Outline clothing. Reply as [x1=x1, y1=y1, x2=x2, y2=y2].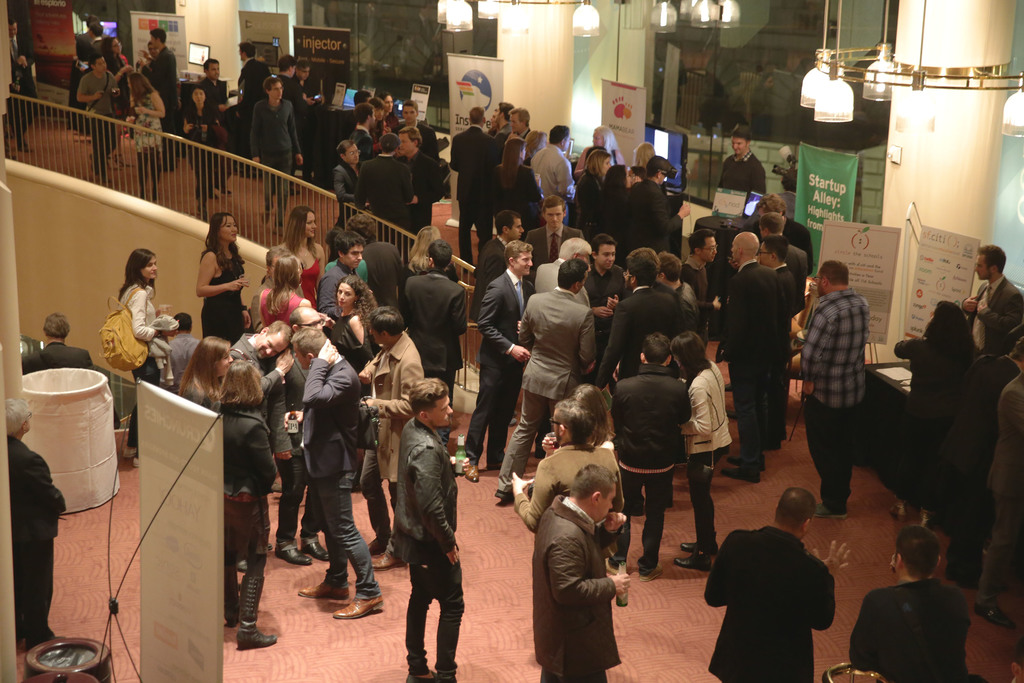
[x1=702, y1=525, x2=836, y2=682].
